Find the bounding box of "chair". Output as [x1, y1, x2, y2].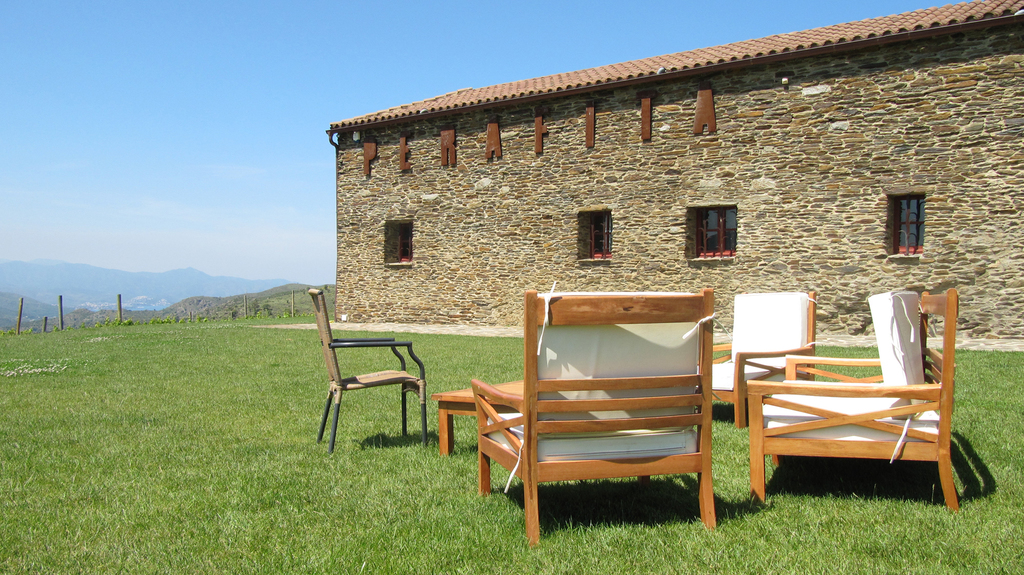
[745, 288, 960, 507].
